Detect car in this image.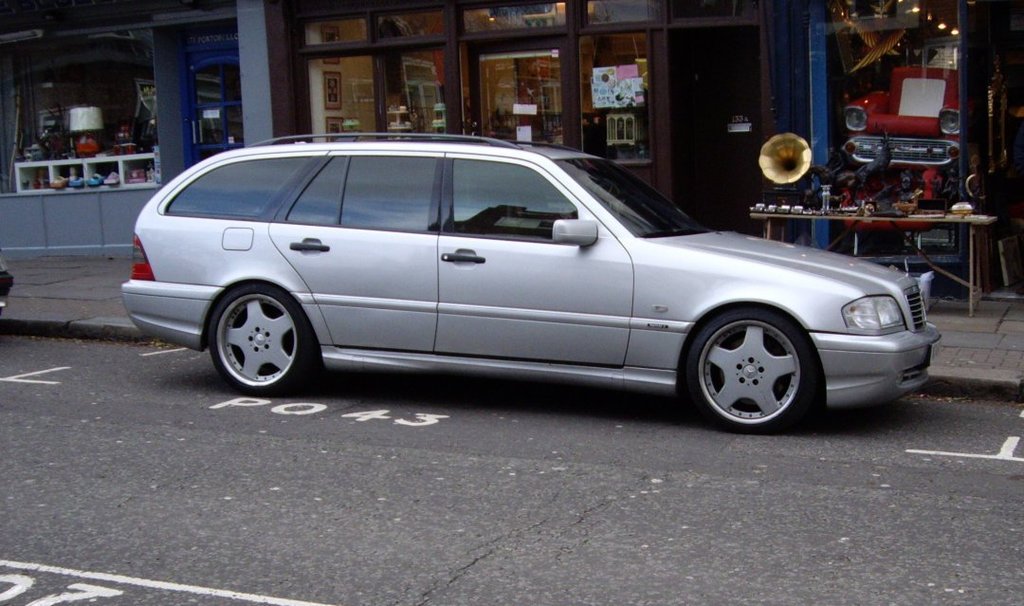
Detection: select_region(836, 62, 960, 171).
